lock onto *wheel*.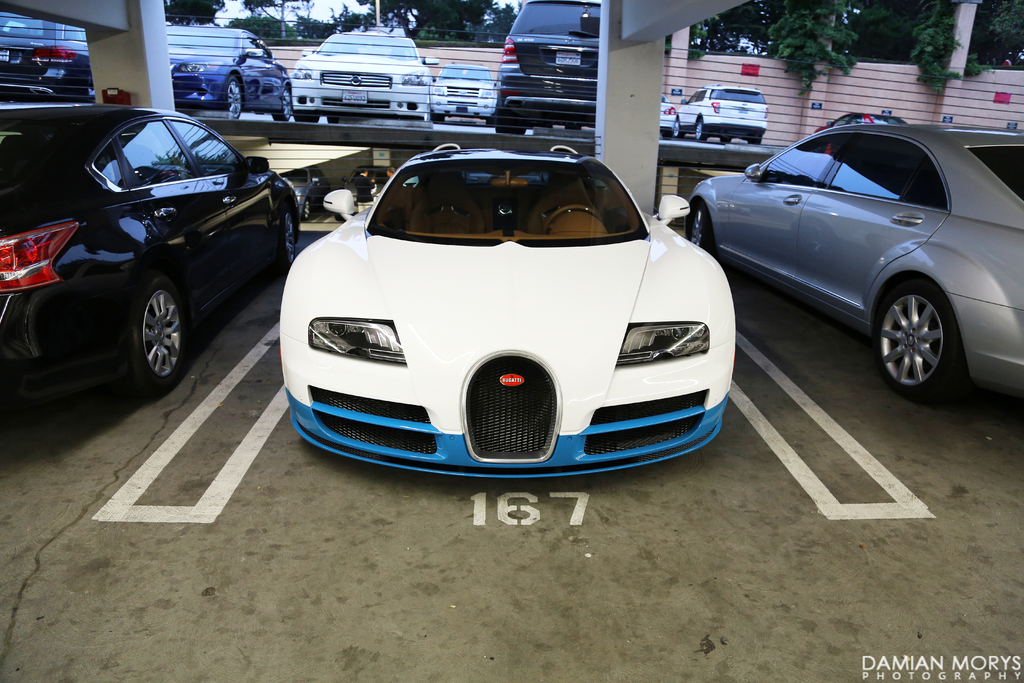
Locked: (x1=674, y1=111, x2=687, y2=136).
